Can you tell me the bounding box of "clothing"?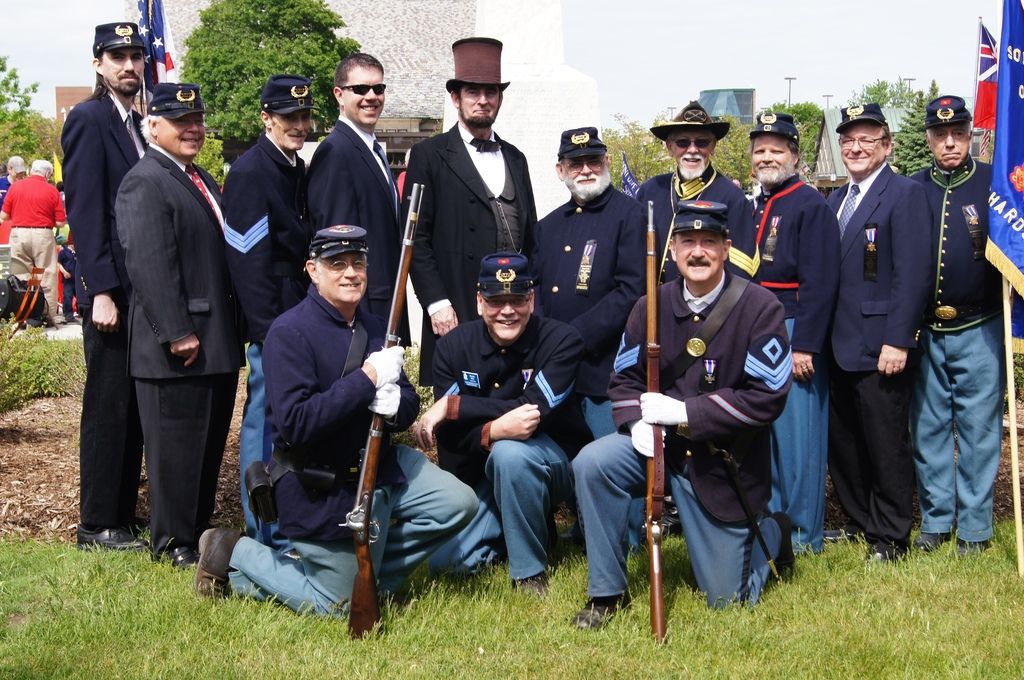
left=0, top=175, right=67, bottom=312.
